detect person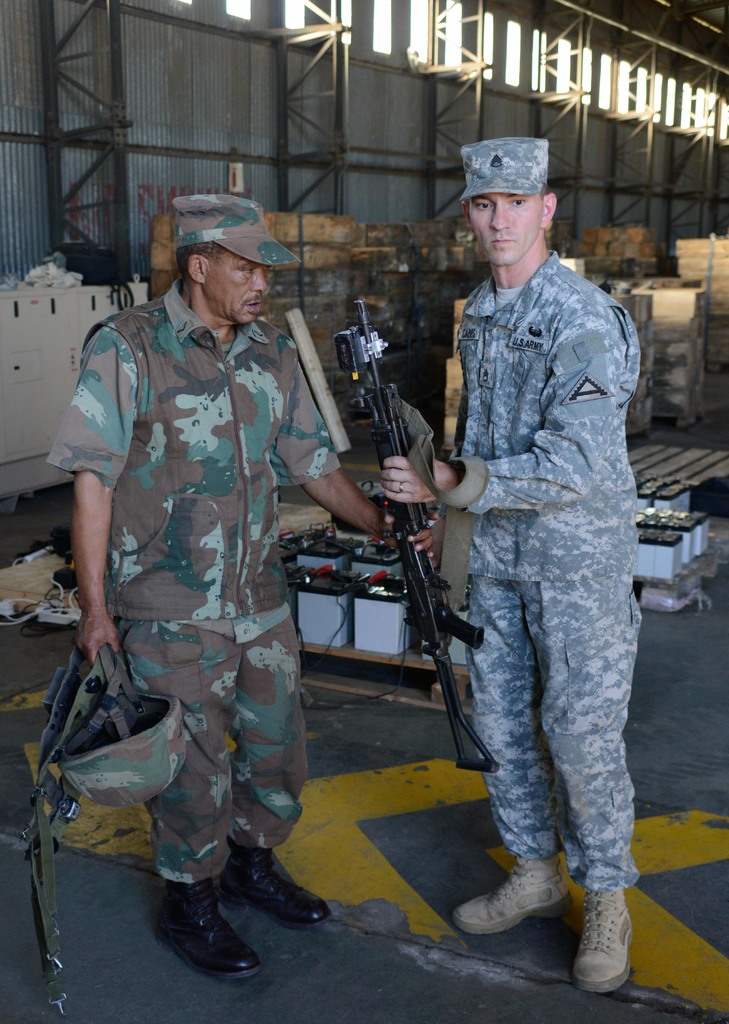
<bbox>47, 164, 325, 938</bbox>
